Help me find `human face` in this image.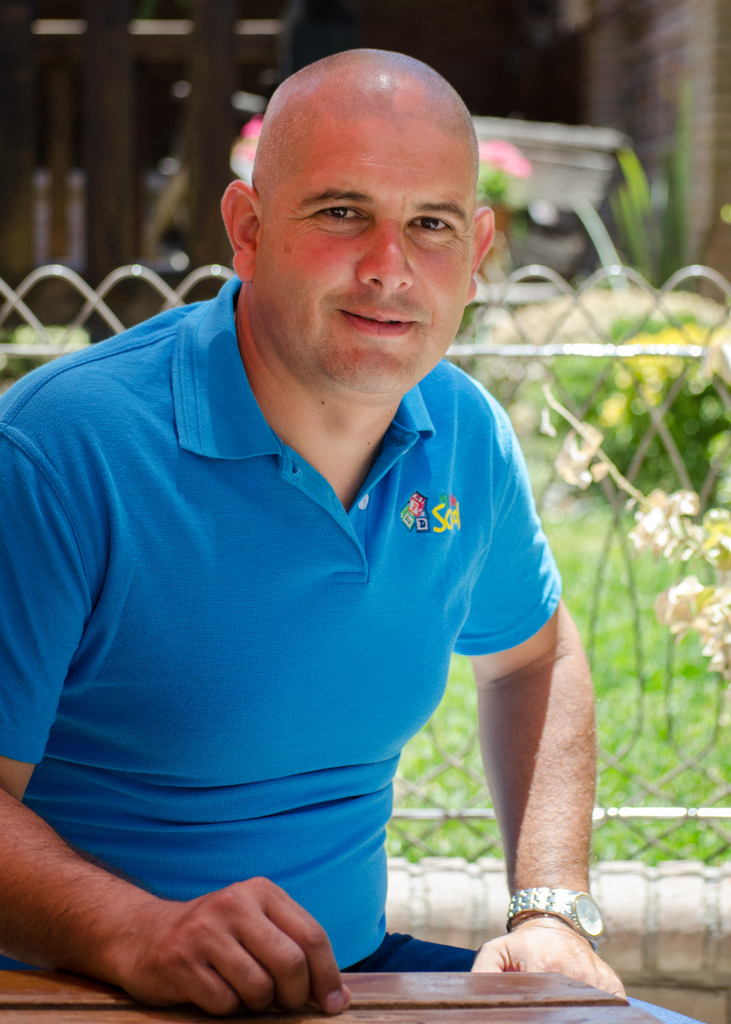
Found it: (x1=251, y1=113, x2=470, y2=396).
